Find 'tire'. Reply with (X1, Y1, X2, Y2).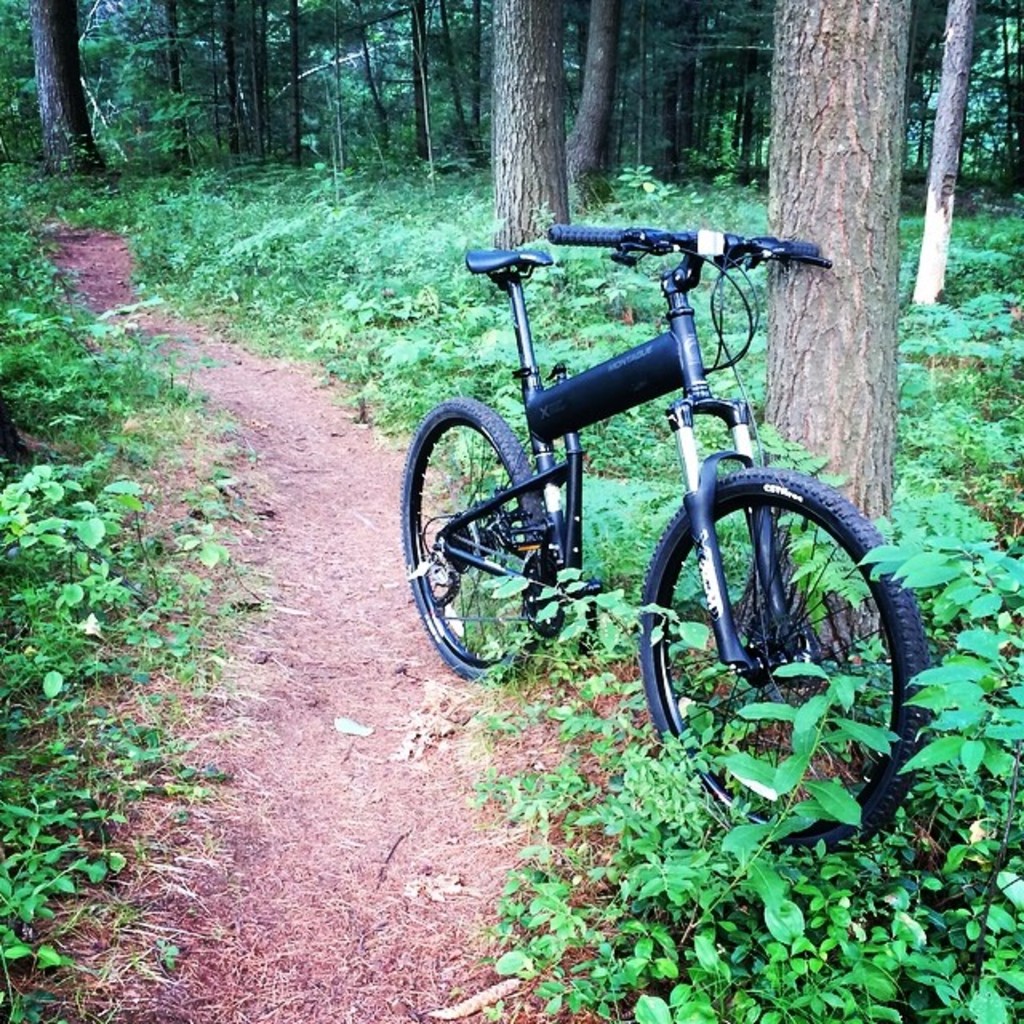
(642, 472, 939, 862).
